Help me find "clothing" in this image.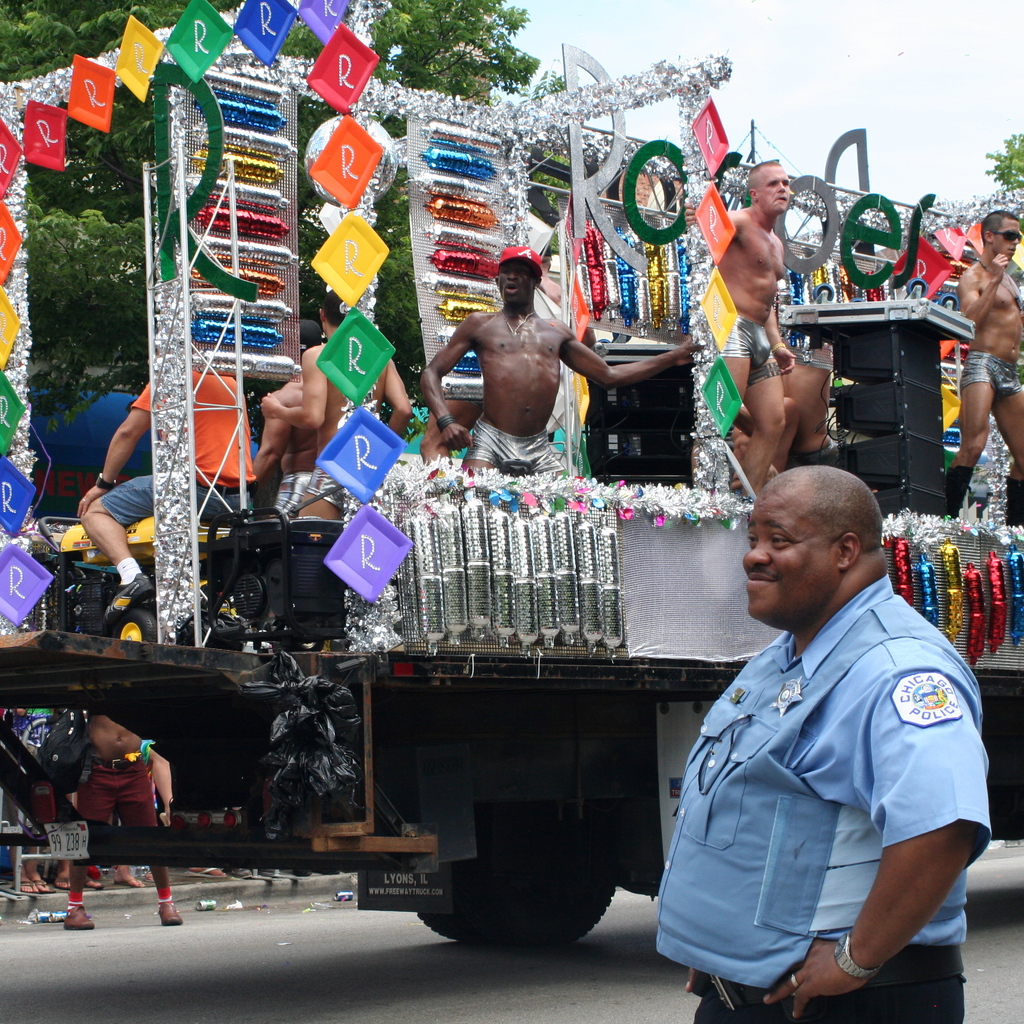
Found it: 956/354/1023/392.
